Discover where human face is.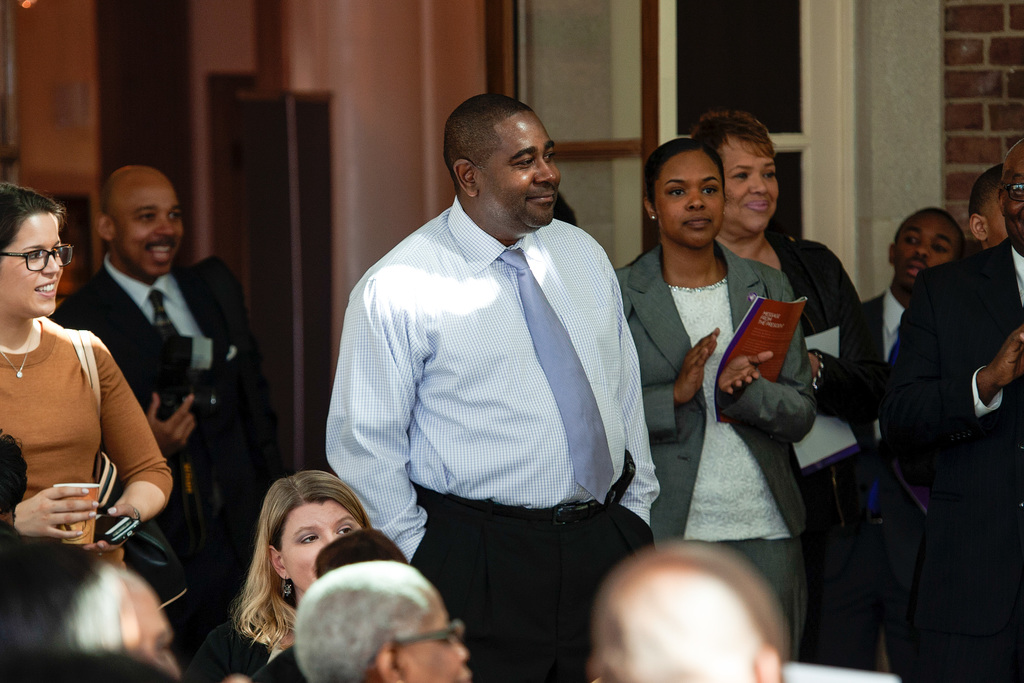
Discovered at [275, 500, 360, 591].
